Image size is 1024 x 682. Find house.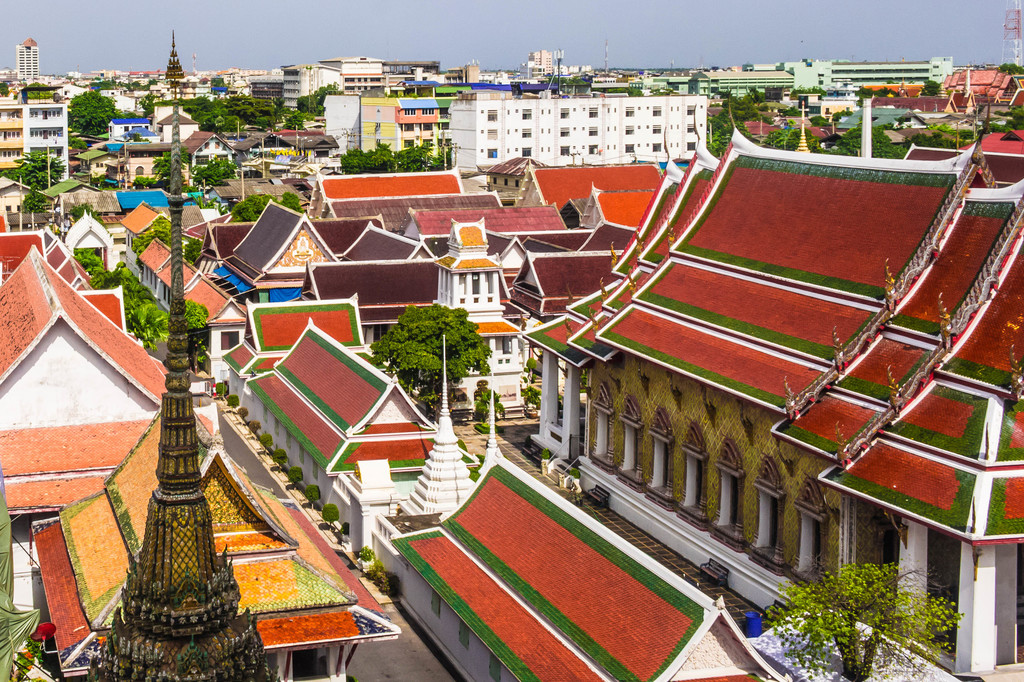
pyautogui.locateOnScreen(427, 216, 533, 425).
